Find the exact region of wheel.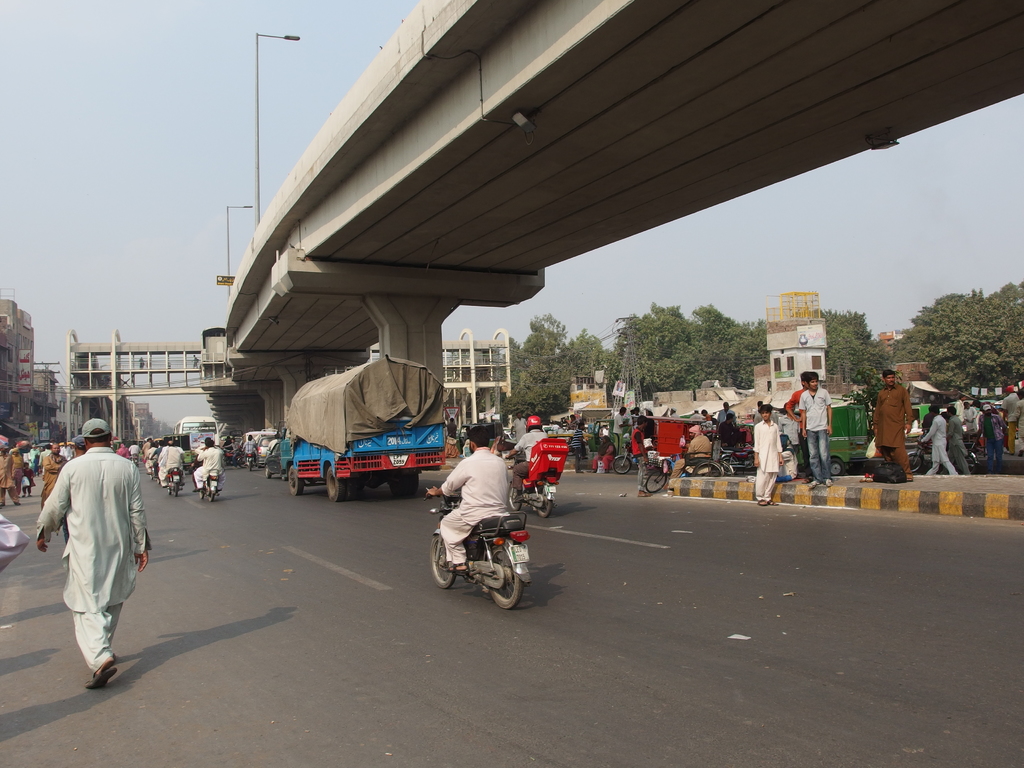
Exact region: 167, 484, 172, 495.
